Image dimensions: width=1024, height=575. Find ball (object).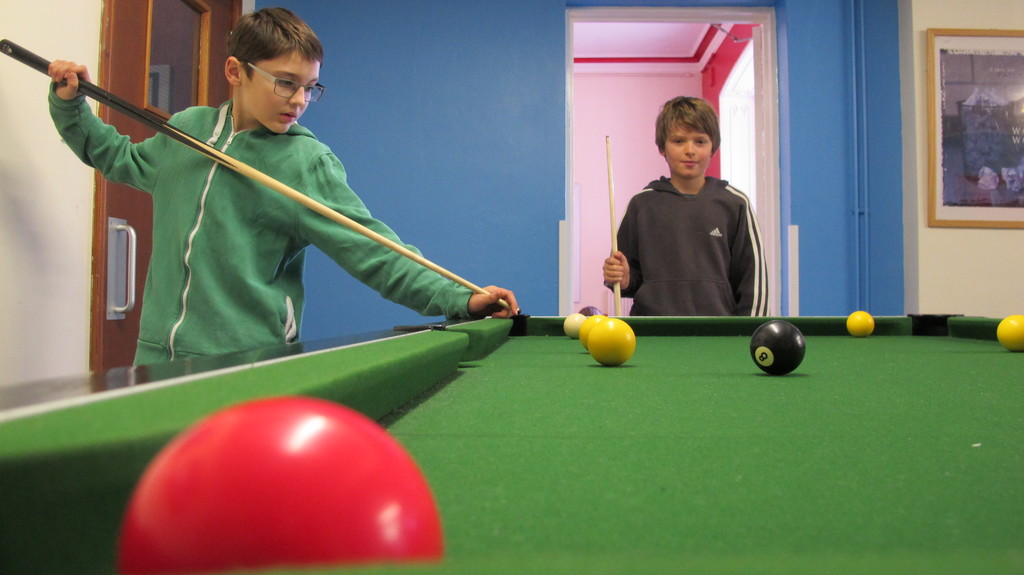
591:318:634:364.
